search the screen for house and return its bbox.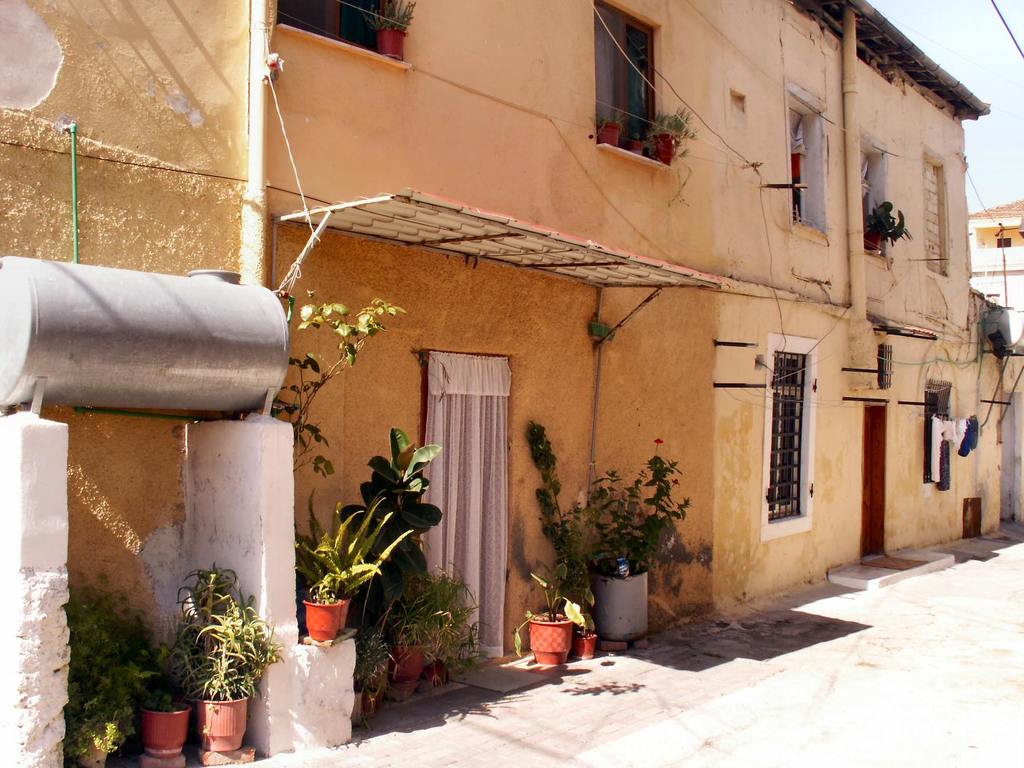
Found: [0,0,1009,767].
